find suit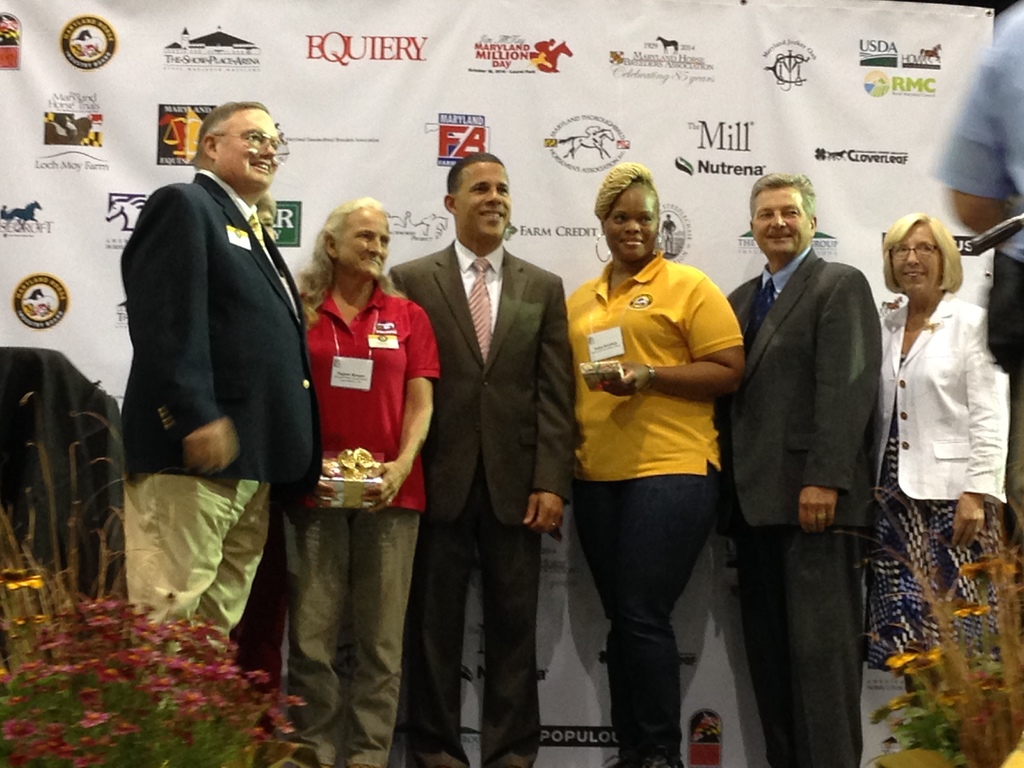
<region>117, 169, 328, 656</region>
